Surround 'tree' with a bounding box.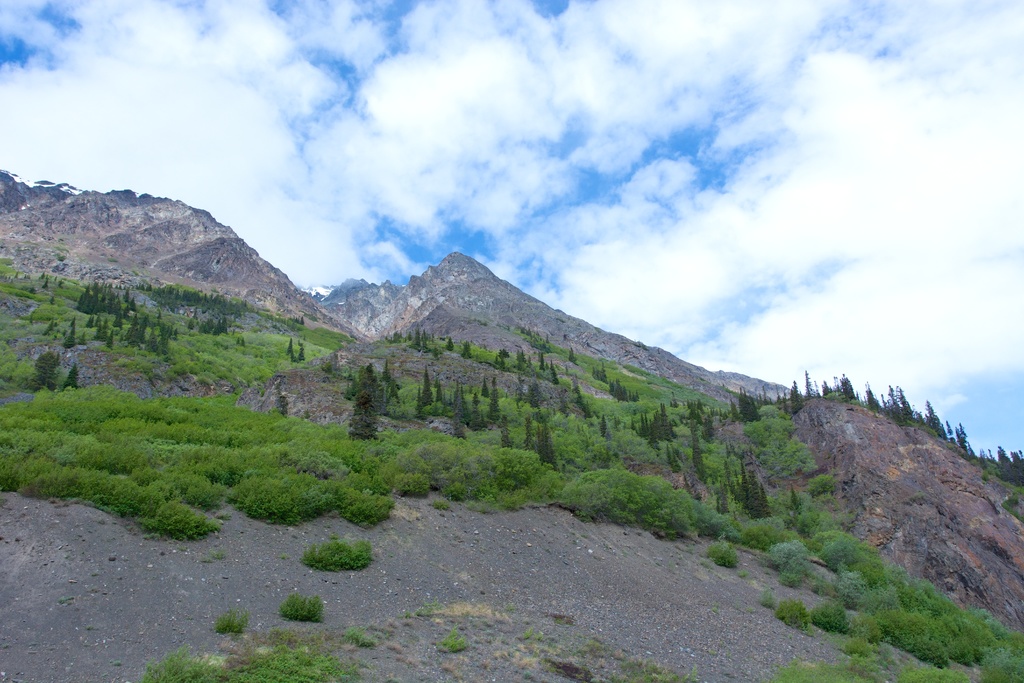
[left=416, top=365, right=435, bottom=411].
